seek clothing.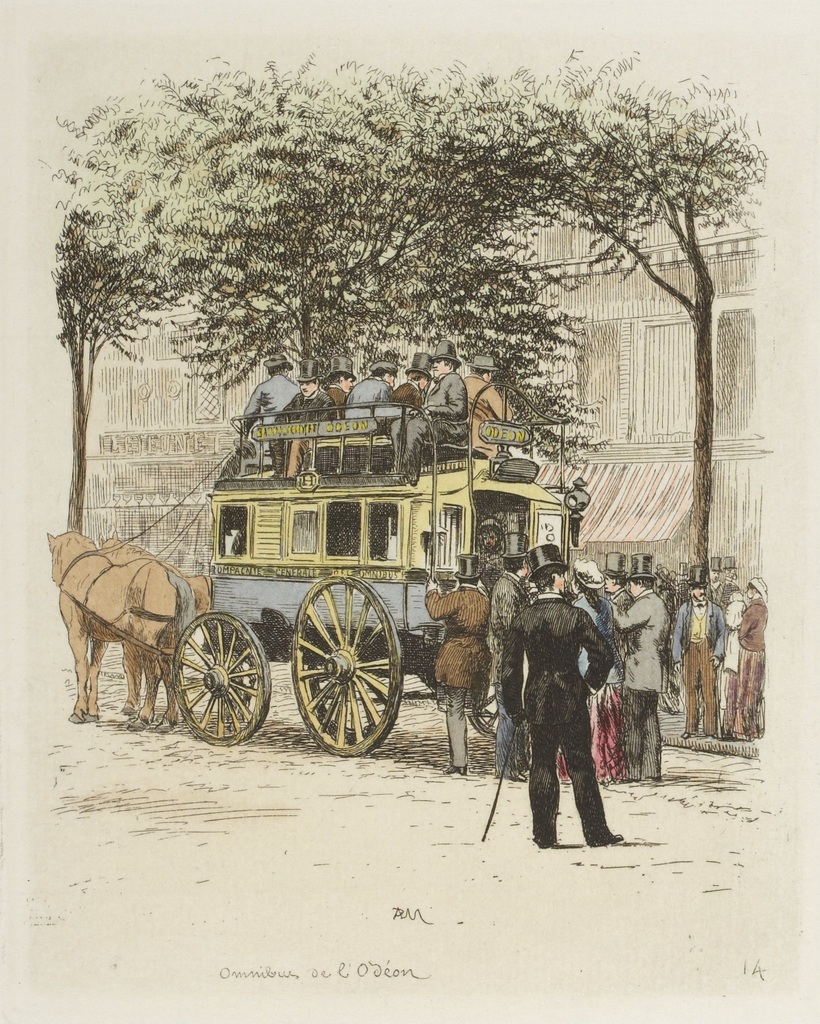
box=[594, 588, 669, 790].
